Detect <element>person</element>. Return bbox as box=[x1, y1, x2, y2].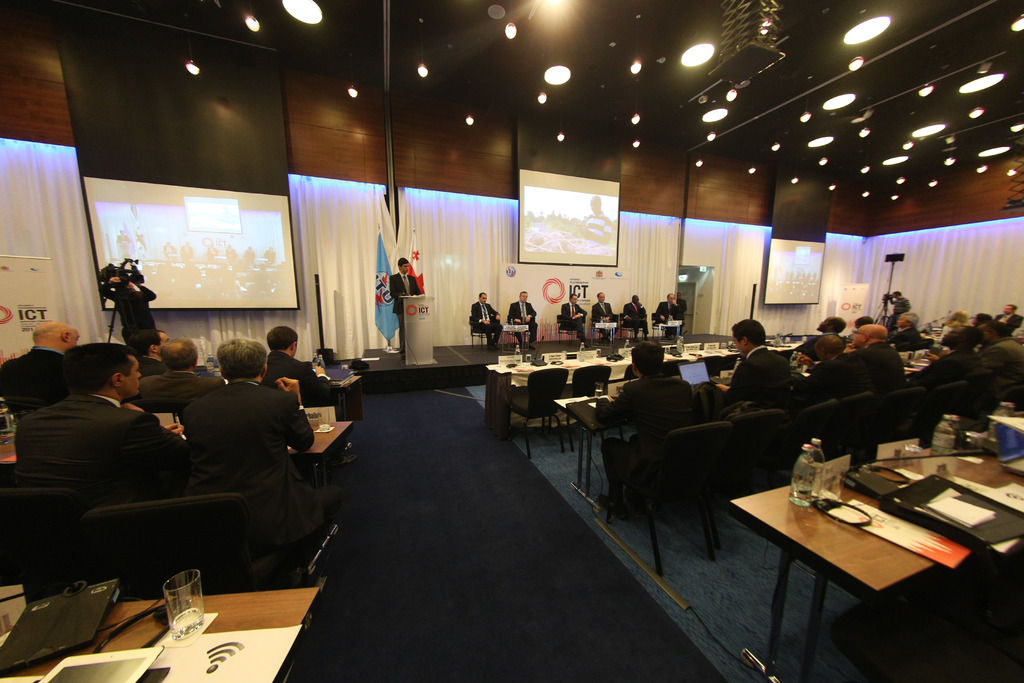
box=[179, 336, 314, 569].
